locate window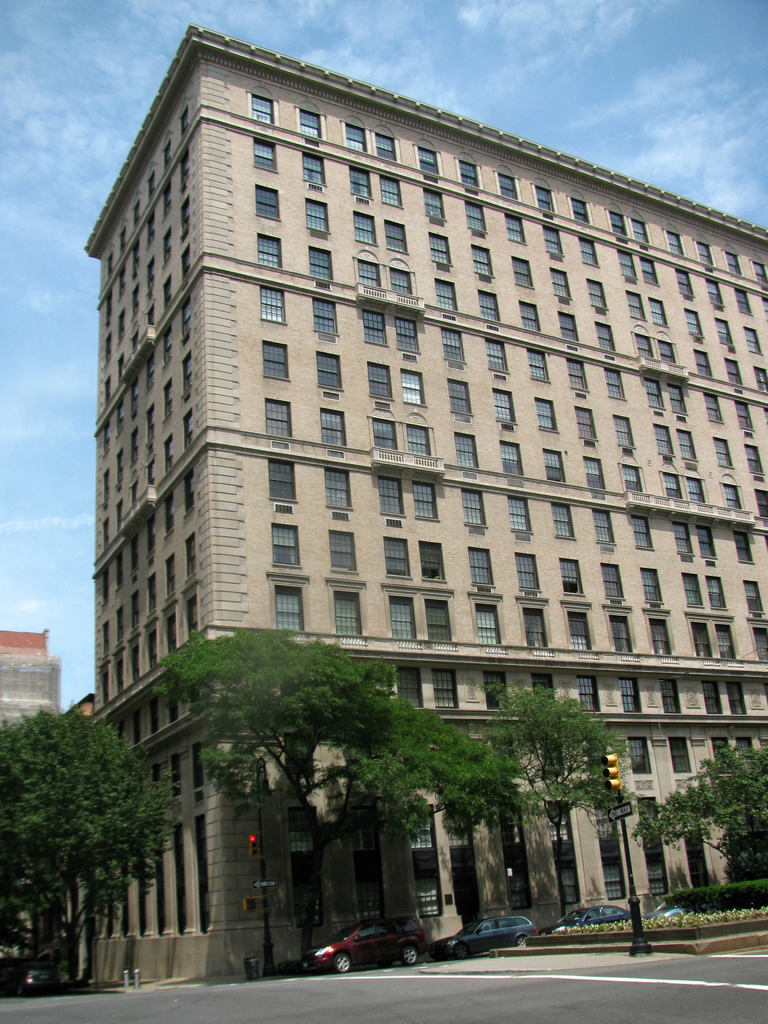
box=[401, 372, 422, 404]
